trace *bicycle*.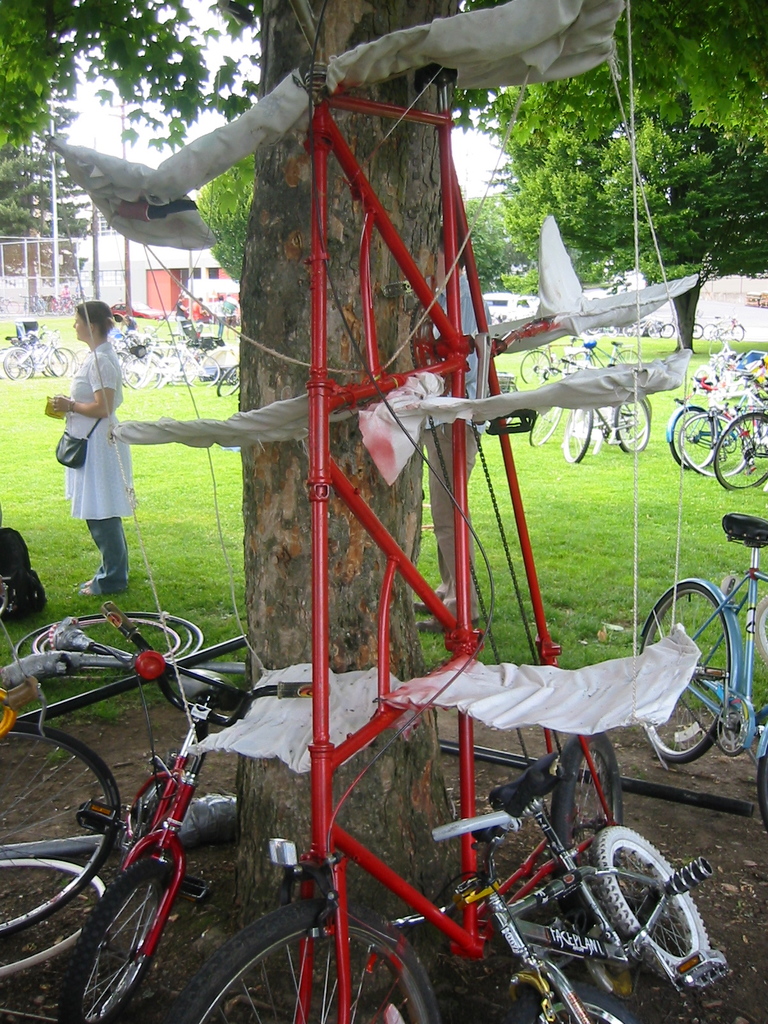
Traced to box(644, 505, 767, 839).
